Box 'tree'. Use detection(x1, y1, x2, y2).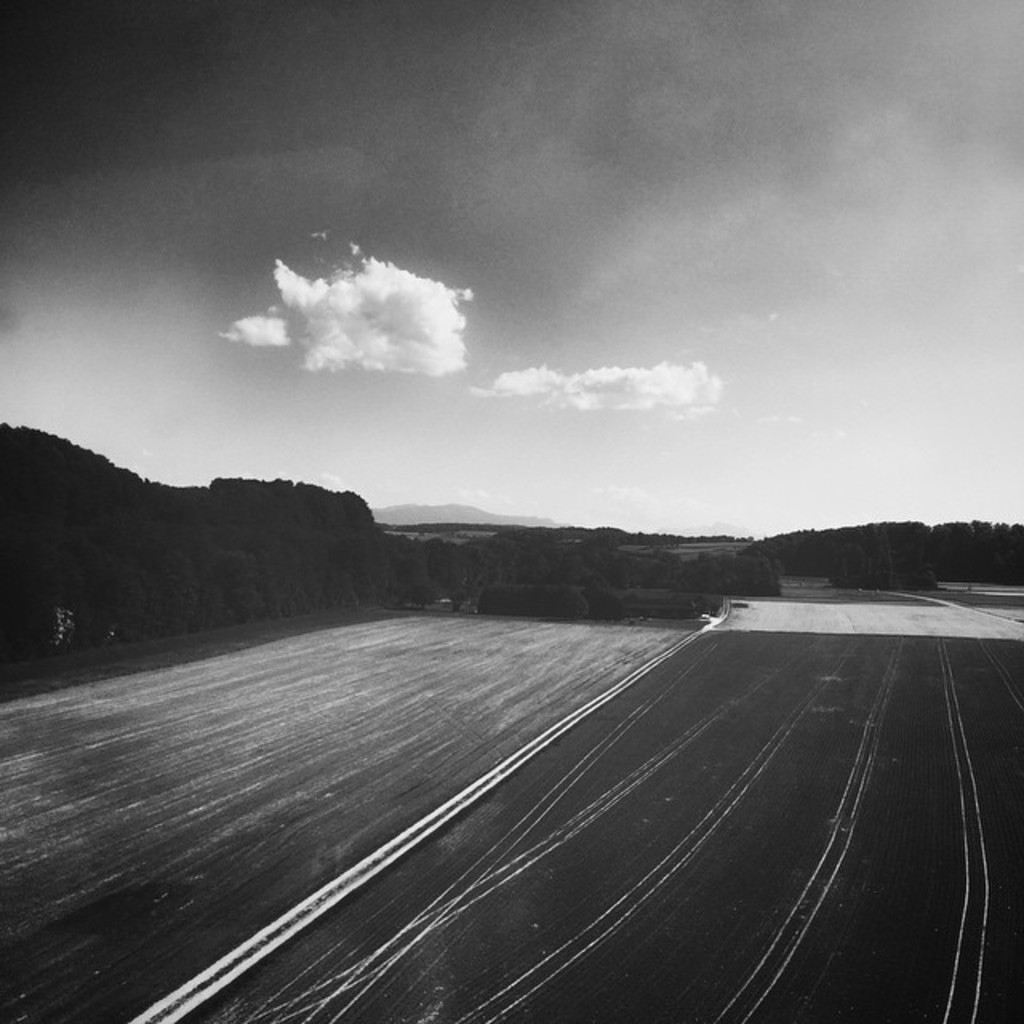
detection(923, 517, 1022, 576).
